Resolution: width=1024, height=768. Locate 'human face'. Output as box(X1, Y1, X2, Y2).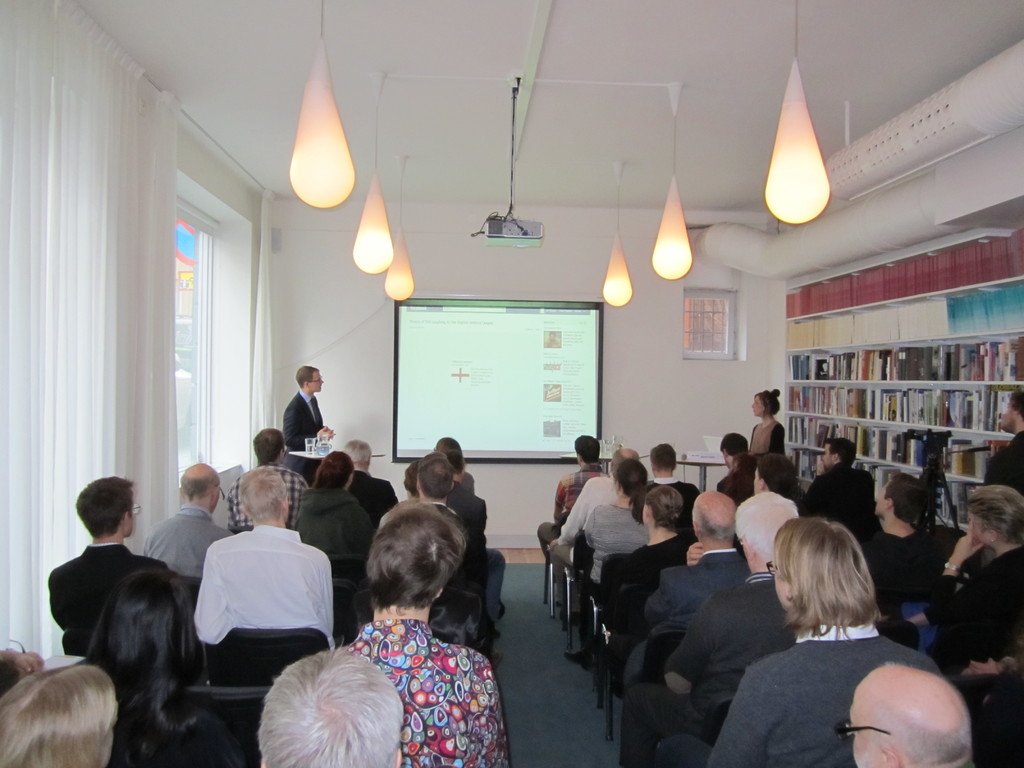
box(971, 503, 988, 544).
